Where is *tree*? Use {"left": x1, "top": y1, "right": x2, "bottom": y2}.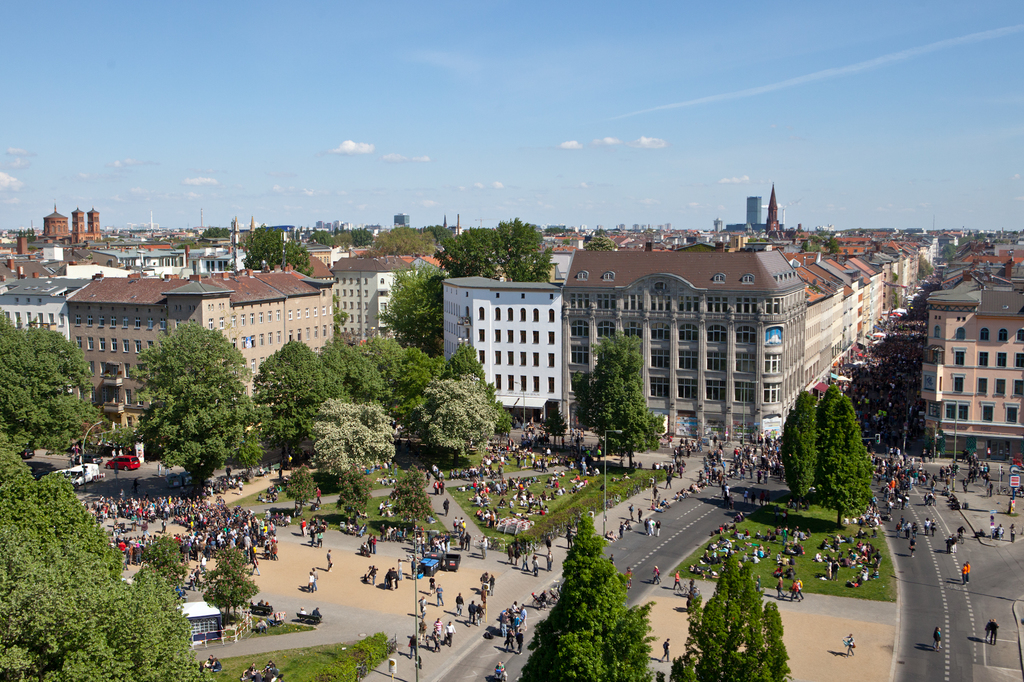
{"left": 0, "top": 449, "right": 210, "bottom": 681}.
